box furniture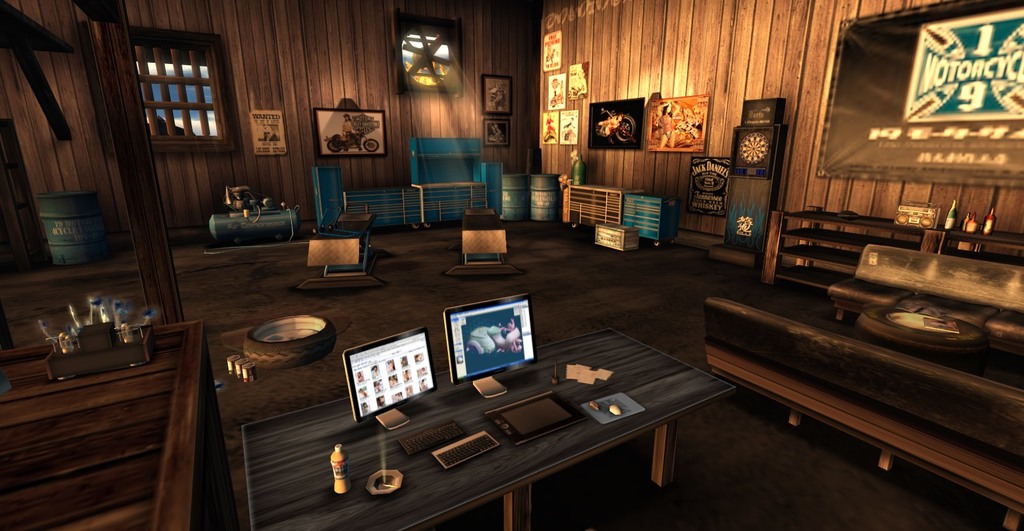
region(702, 290, 1023, 530)
